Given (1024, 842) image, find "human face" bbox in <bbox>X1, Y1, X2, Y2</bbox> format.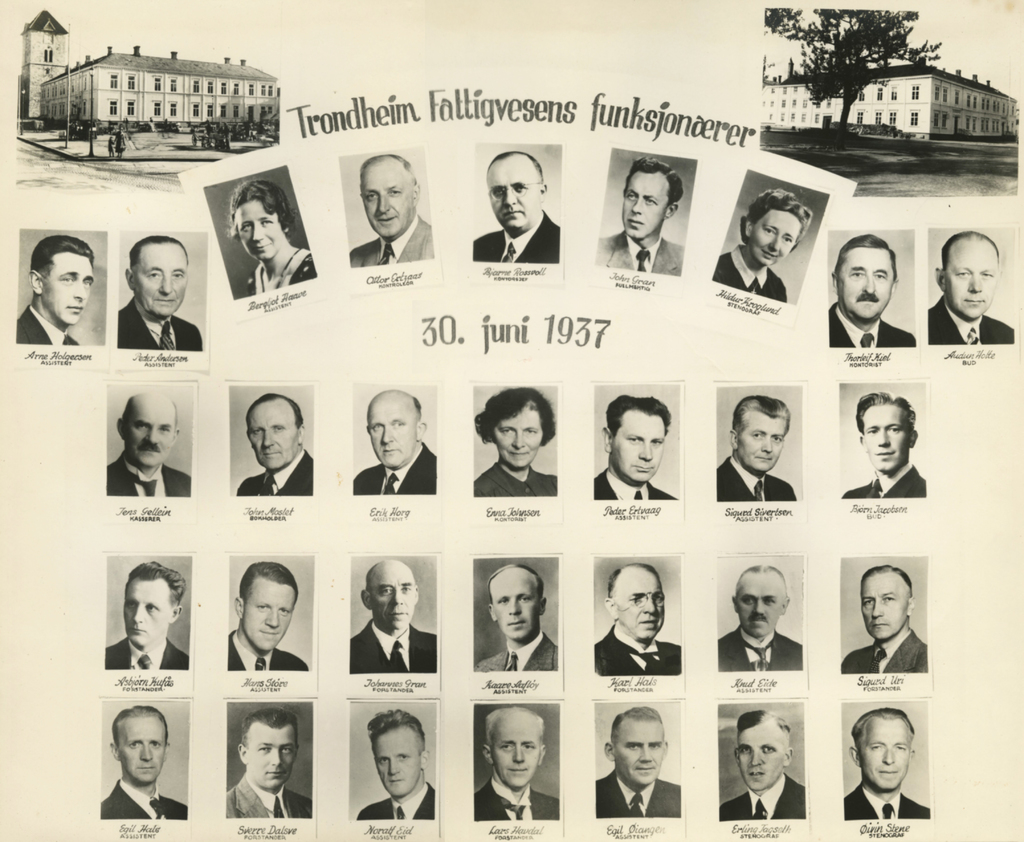
<bbox>123, 397, 172, 461</bbox>.
